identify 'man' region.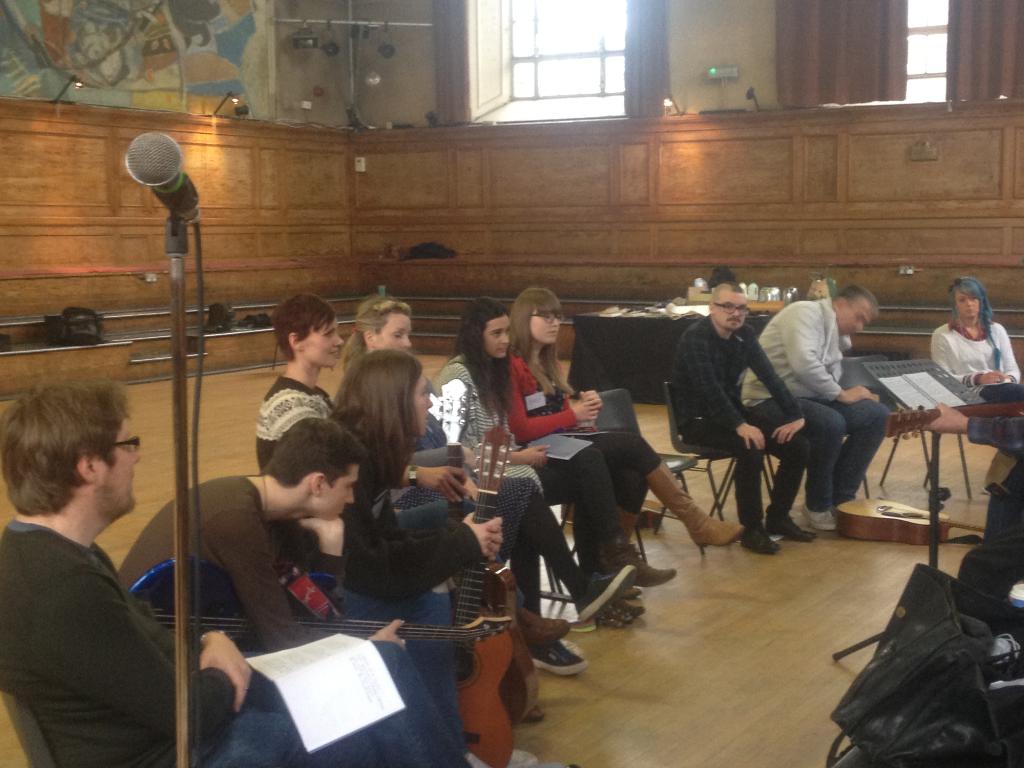
Region: bbox(669, 274, 812, 555).
